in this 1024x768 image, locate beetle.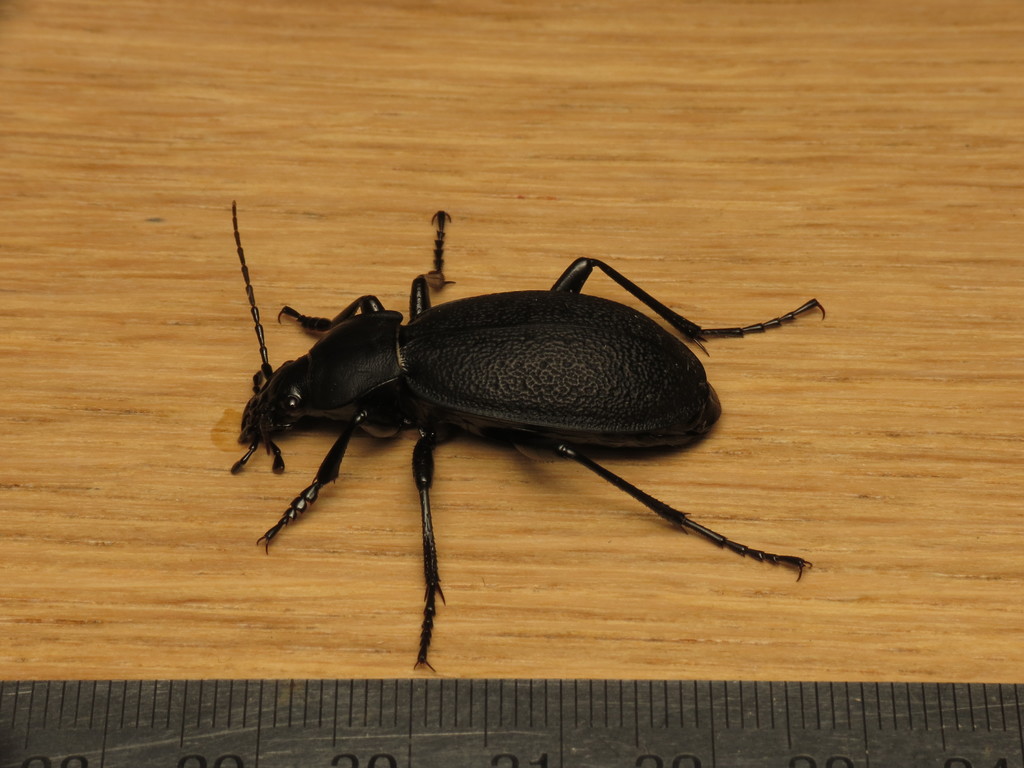
Bounding box: (200, 201, 869, 653).
